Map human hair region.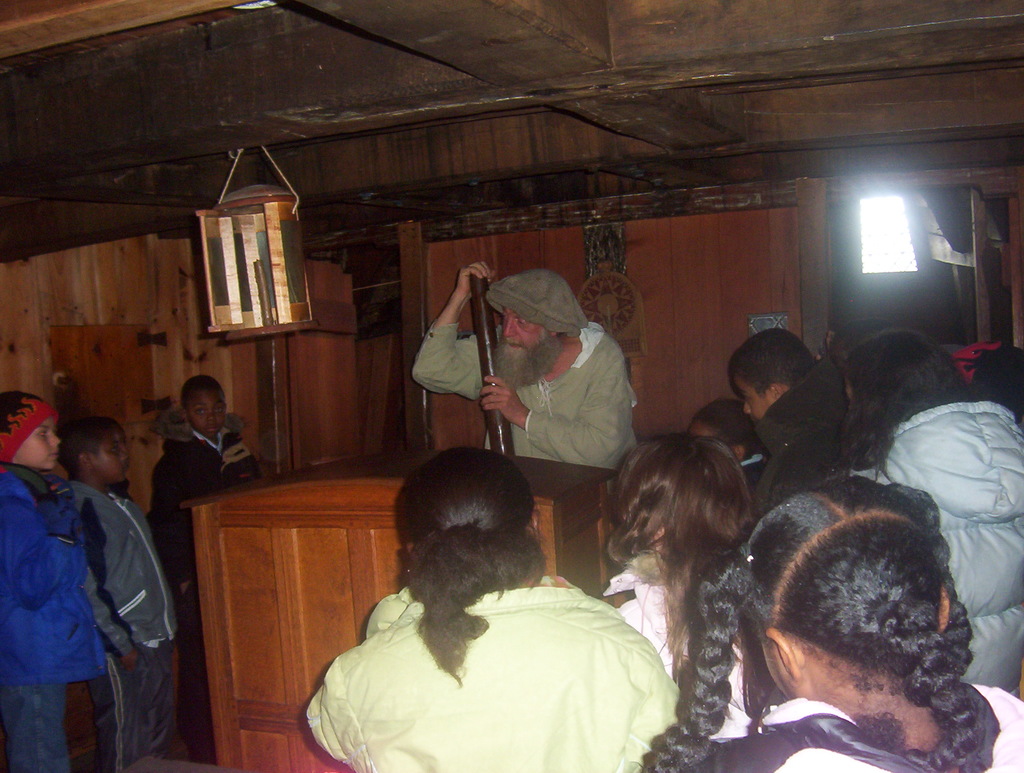
Mapped to (left=726, top=326, right=817, bottom=396).
